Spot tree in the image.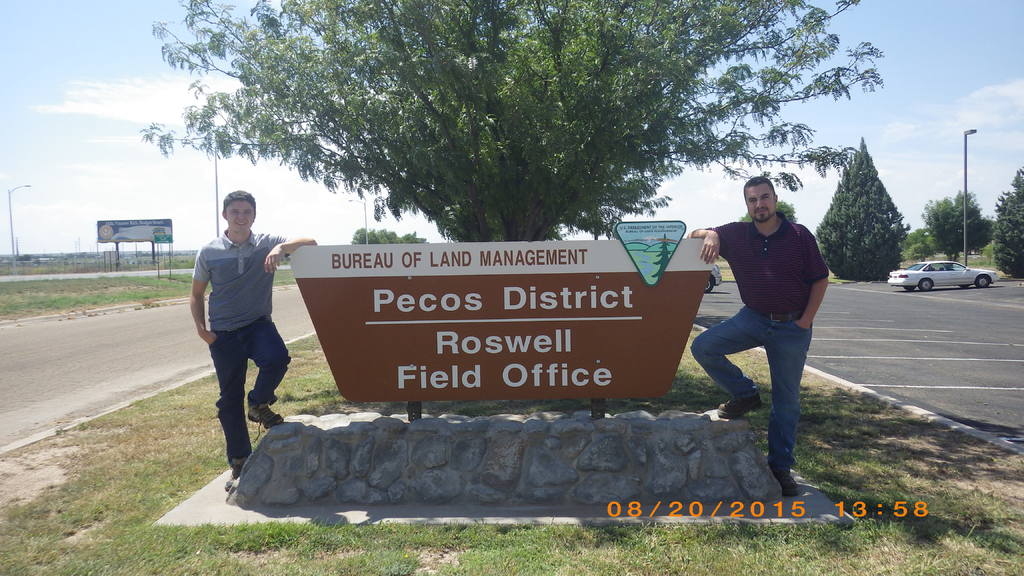
tree found at 951, 190, 980, 248.
